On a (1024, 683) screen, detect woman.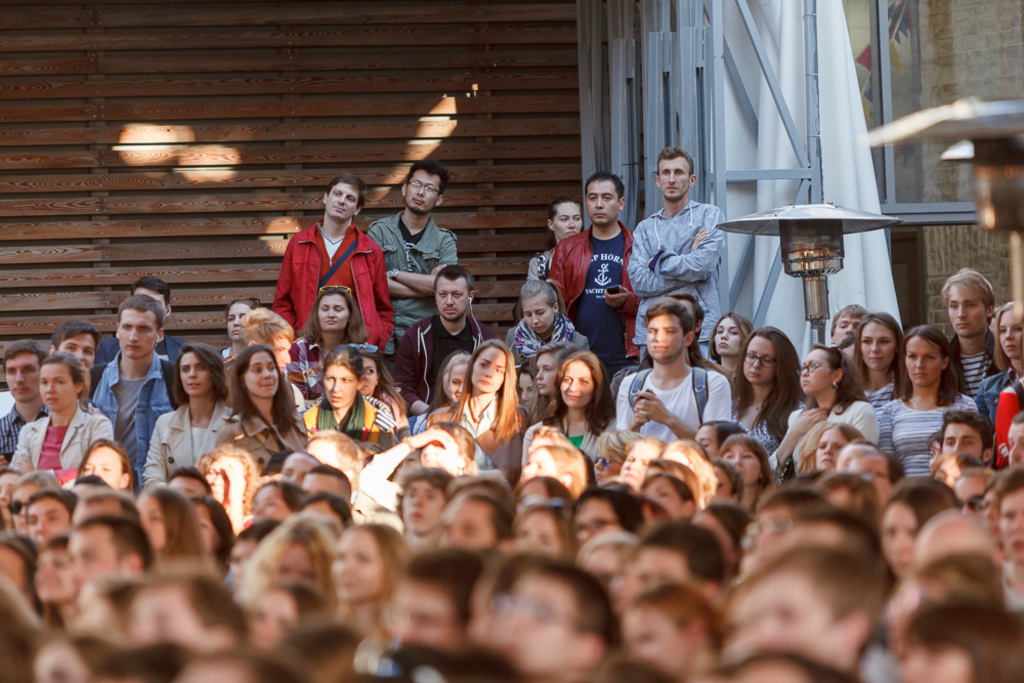
[x1=869, y1=317, x2=986, y2=488].
